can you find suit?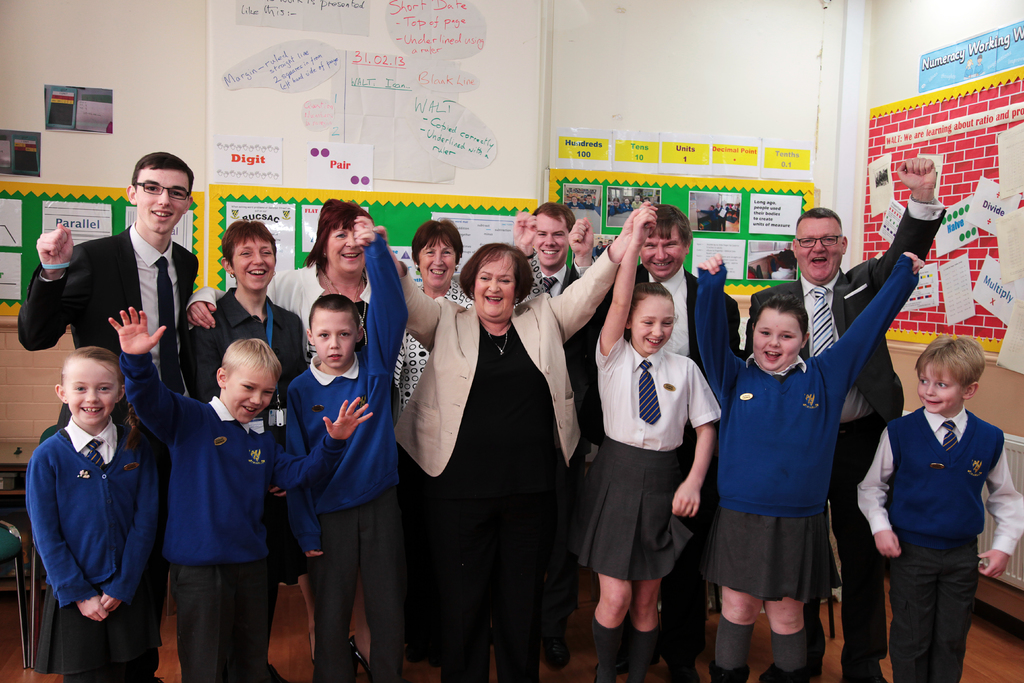
Yes, bounding box: <bbox>403, 243, 579, 679</bbox>.
